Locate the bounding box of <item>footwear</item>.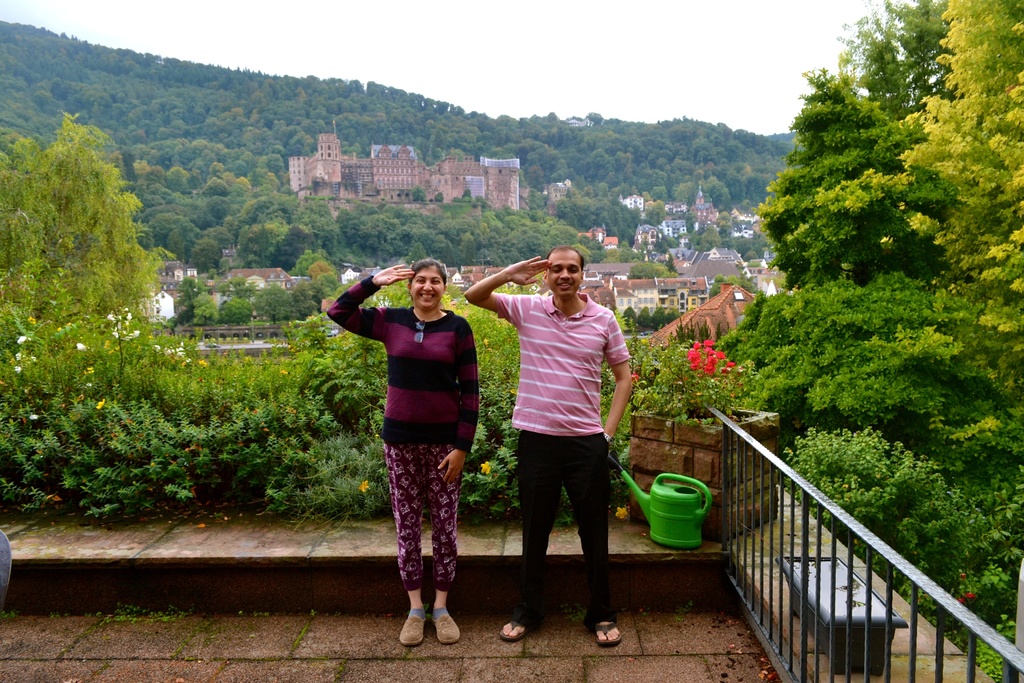
Bounding box: box=[399, 604, 430, 646].
